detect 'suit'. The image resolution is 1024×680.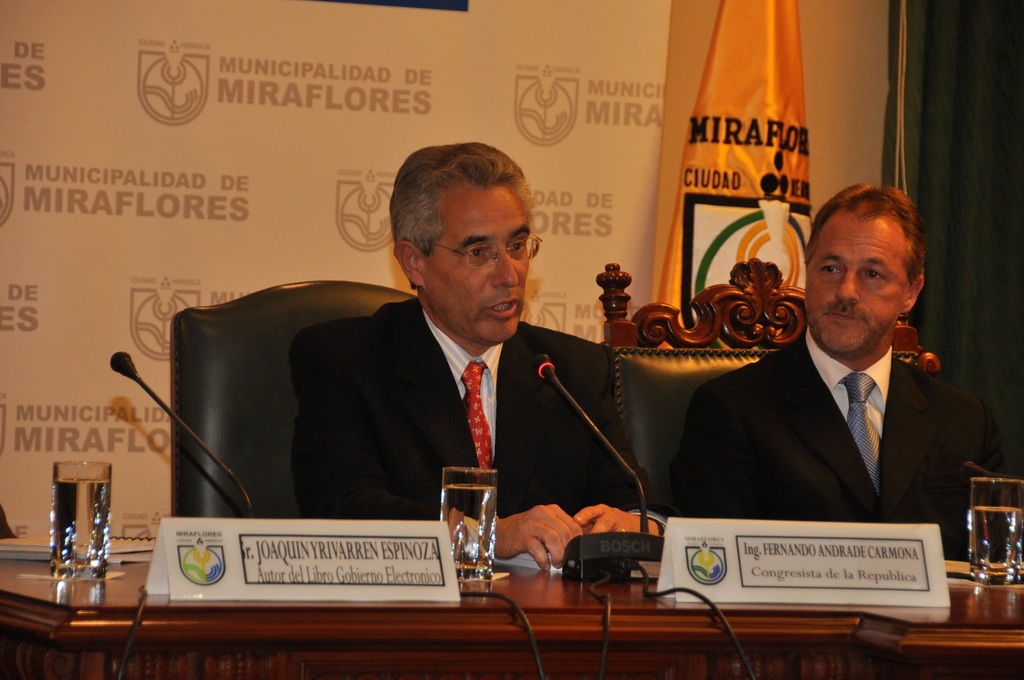
(659, 194, 1016, 610).
